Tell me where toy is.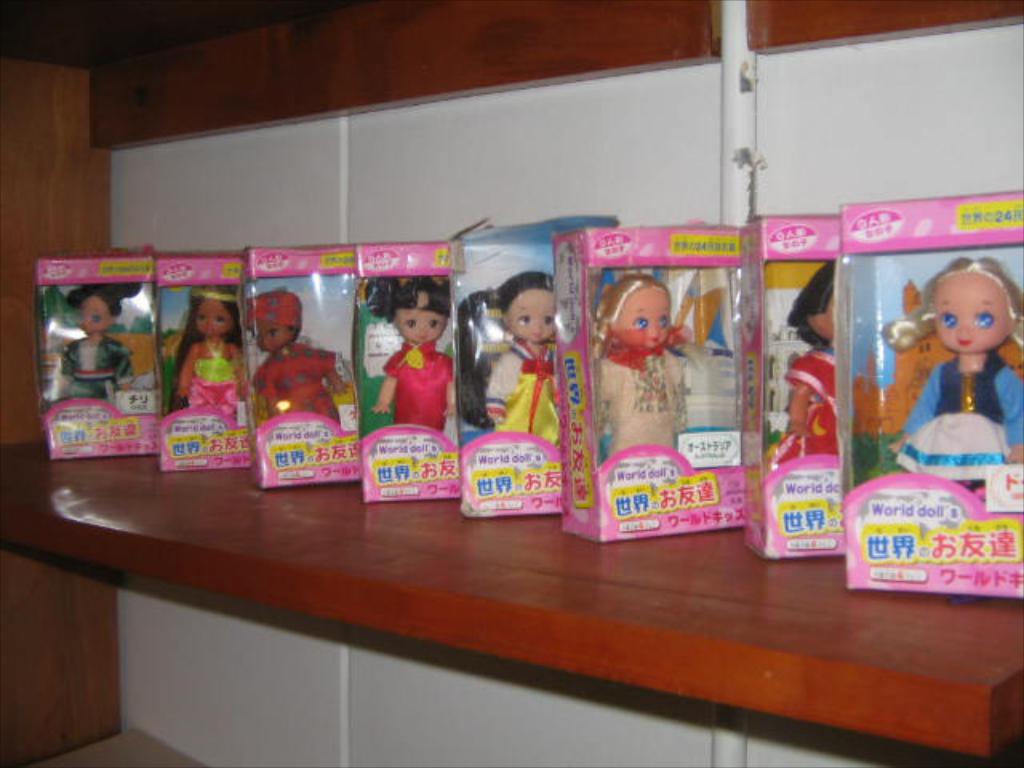
toy is at box(242, 285, 346, 432).
